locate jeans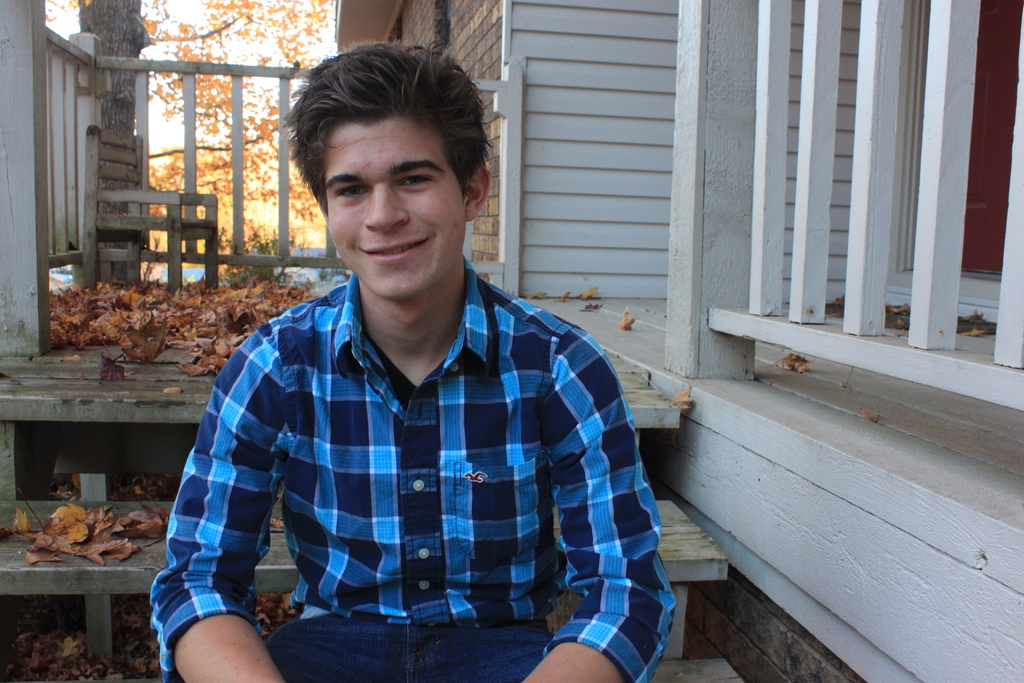
detection(265, 619, 551, 681)
